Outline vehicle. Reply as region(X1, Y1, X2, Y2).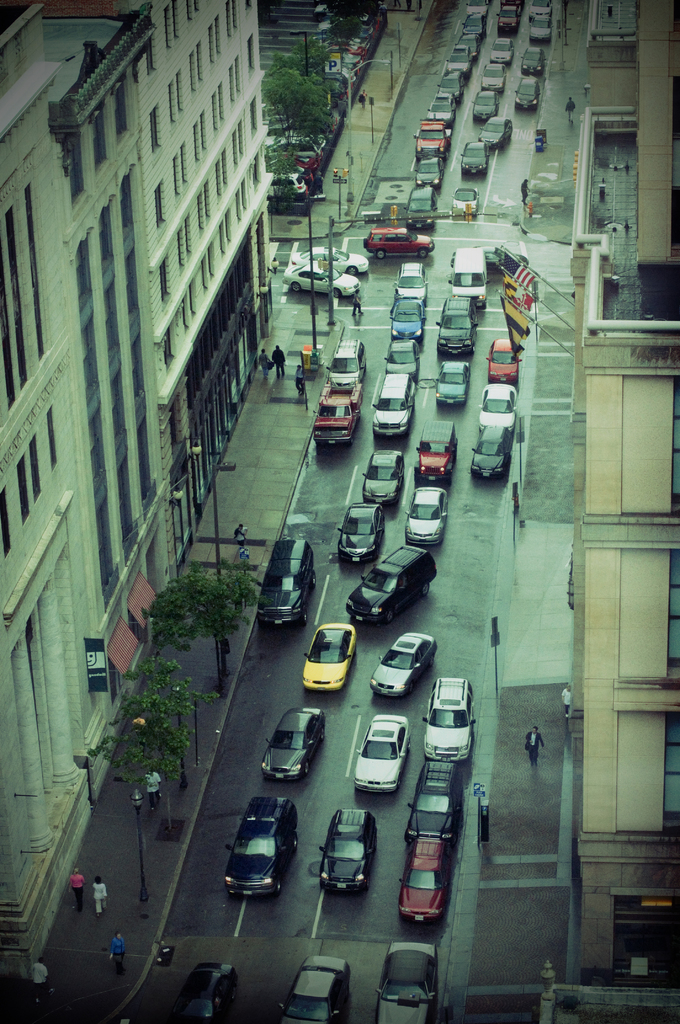
region(261, 537, 314, 626).
